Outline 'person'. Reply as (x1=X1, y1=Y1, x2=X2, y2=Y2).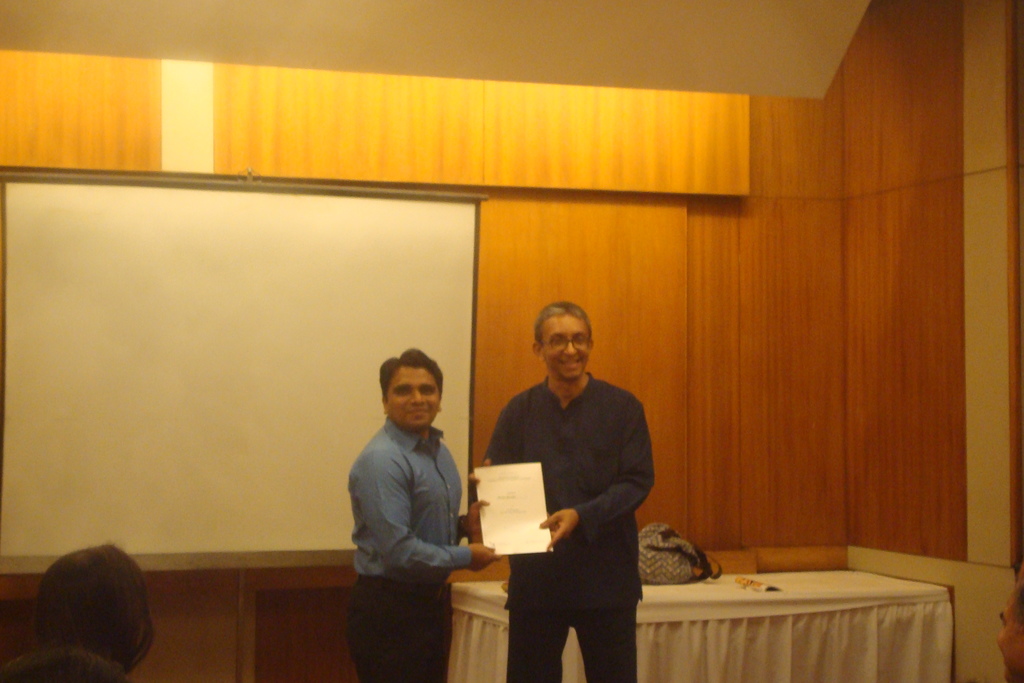
(x1=484, y1=299, x2=650, y2=682).
